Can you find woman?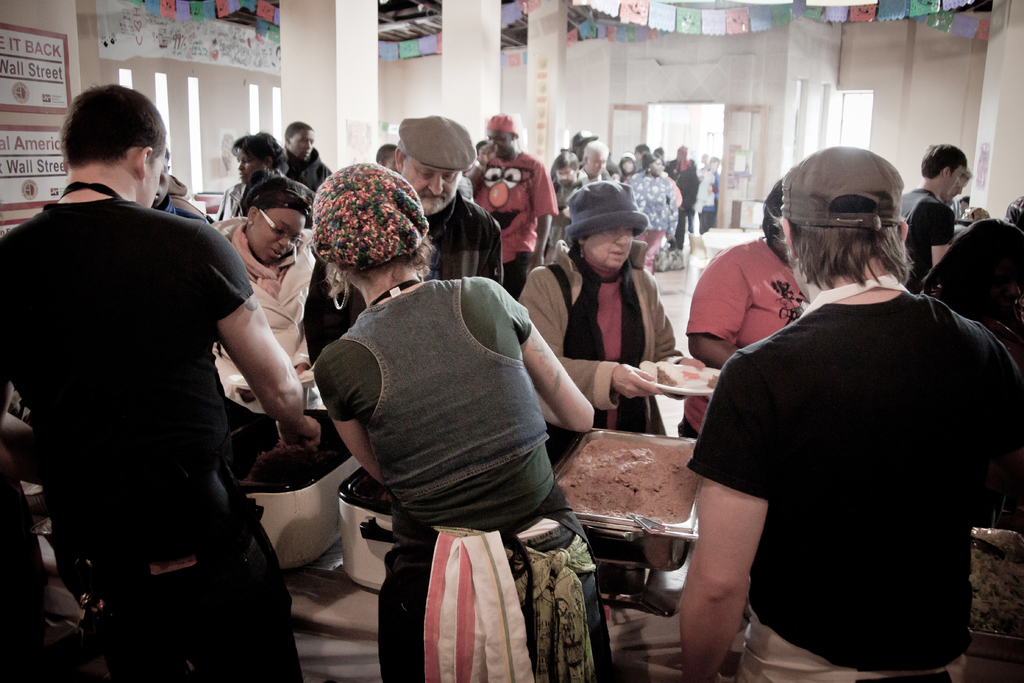
Yes, bounding box: (x1=220, y1=181, x2=329, y2=416).
